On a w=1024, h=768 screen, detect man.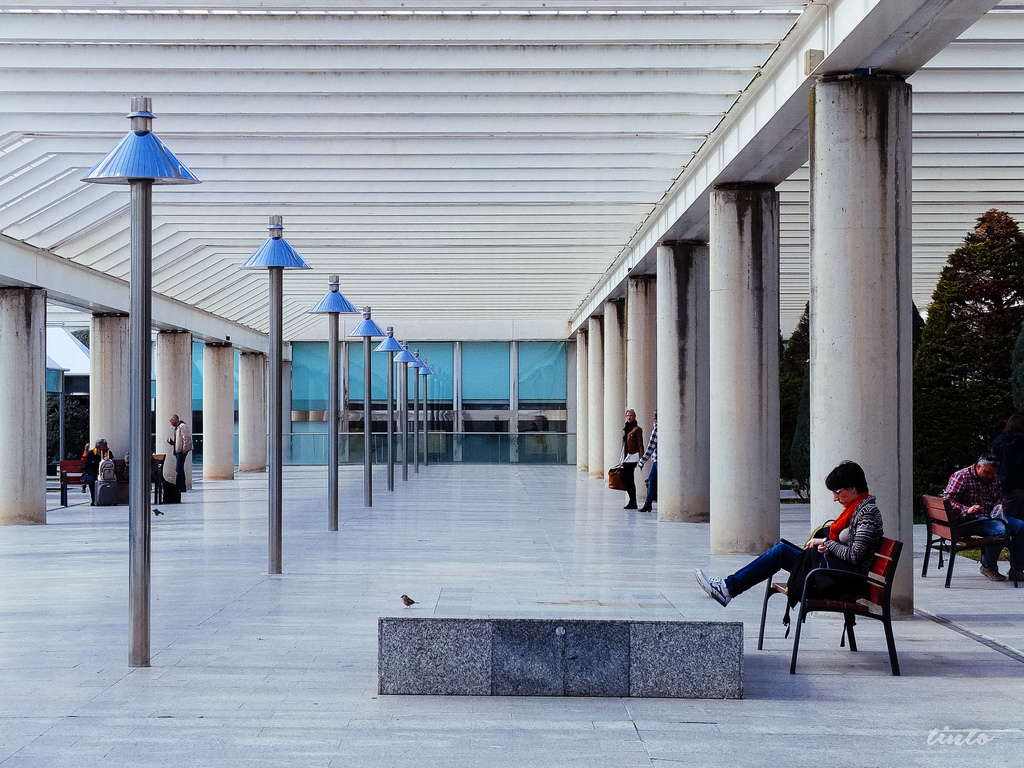
x1=943 y1=452 x2=1023 y2=585.
